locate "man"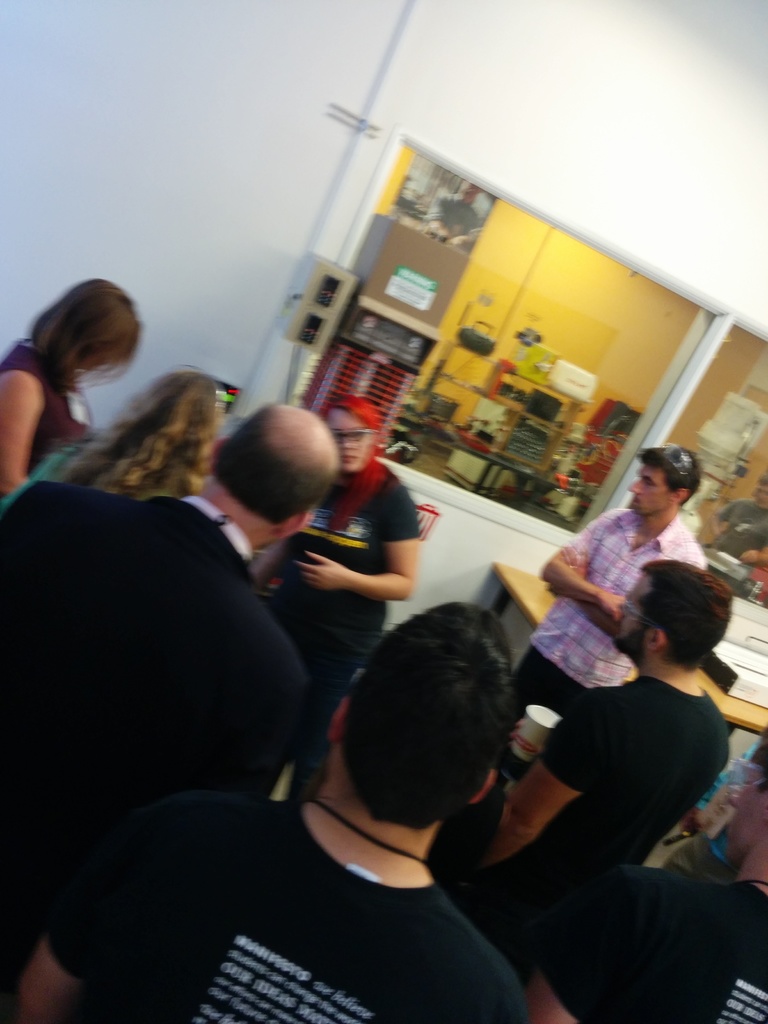
locate(16, 592, 529, 1023)
